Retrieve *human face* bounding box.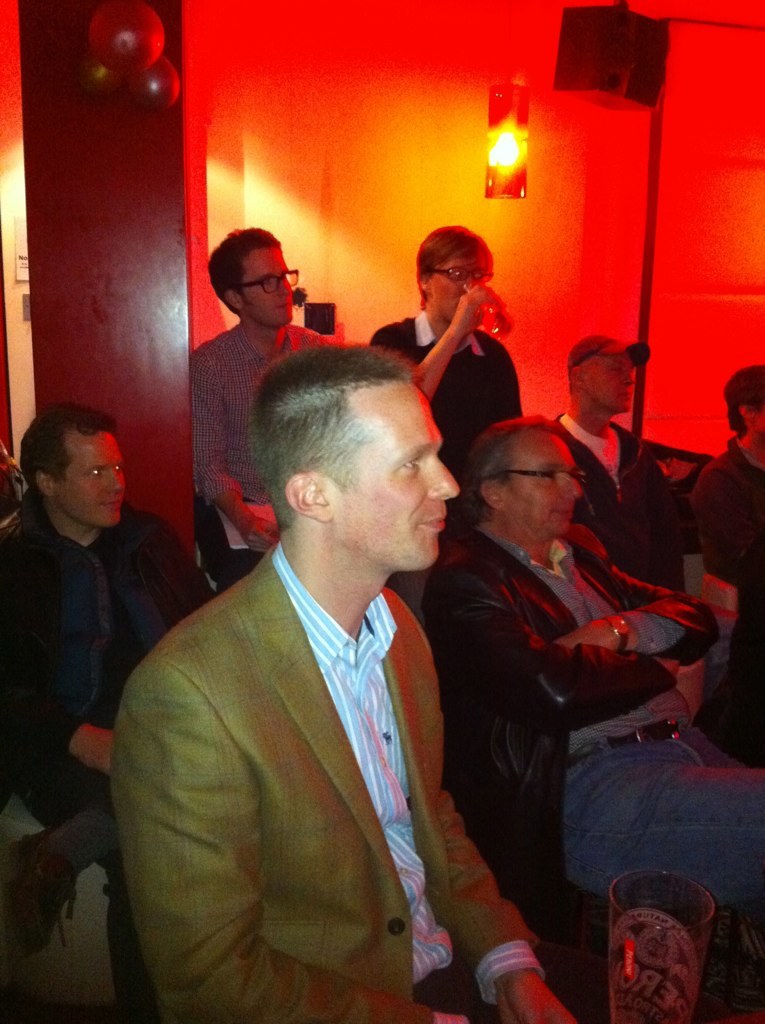
Bounding box: [x1=594, y1=360, x2=637, y2=413].
